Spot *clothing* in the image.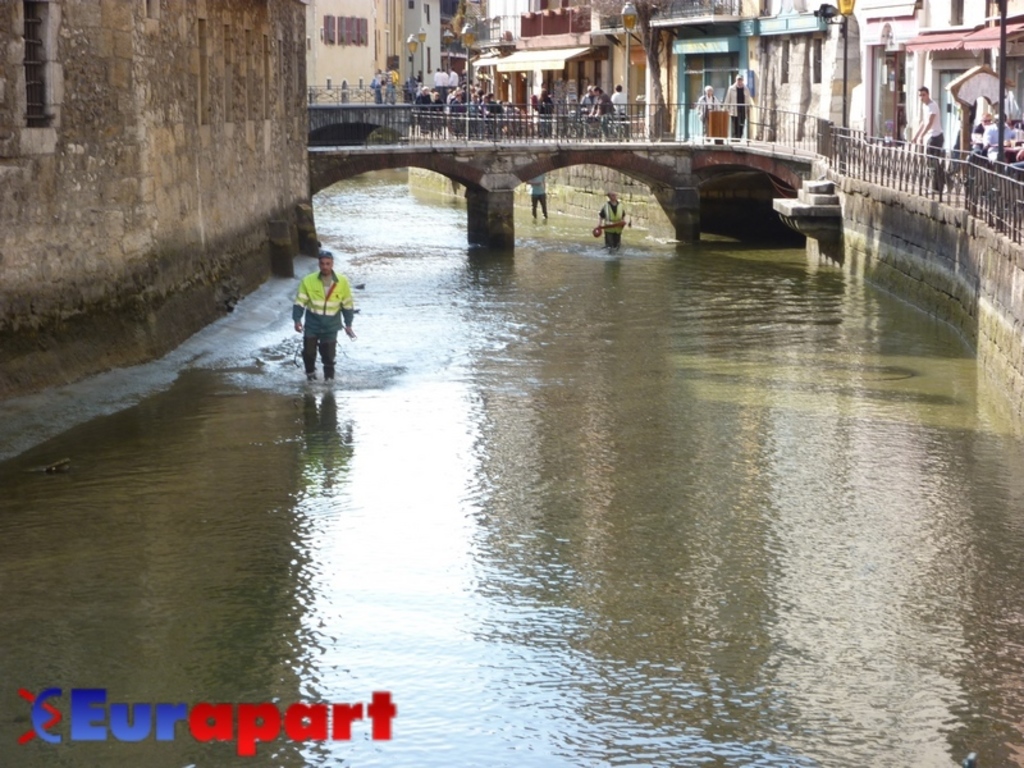
*clothing* found at x1=297, y1=244, x2=362, y2=369.
